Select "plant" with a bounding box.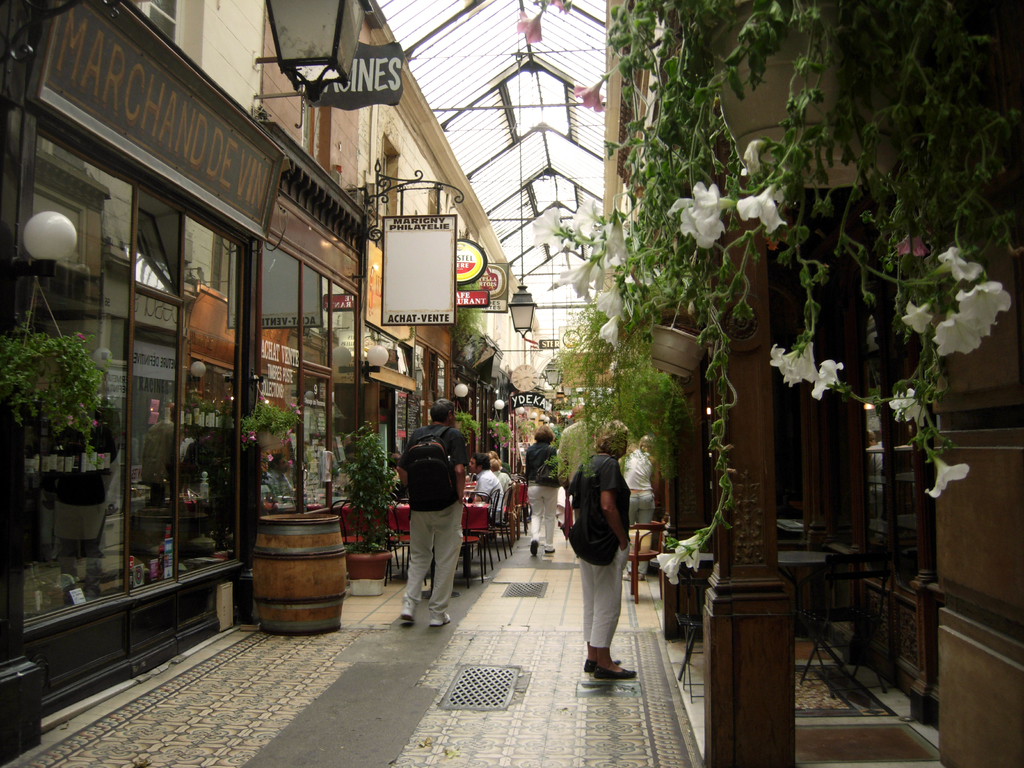
455 408 481 436.
